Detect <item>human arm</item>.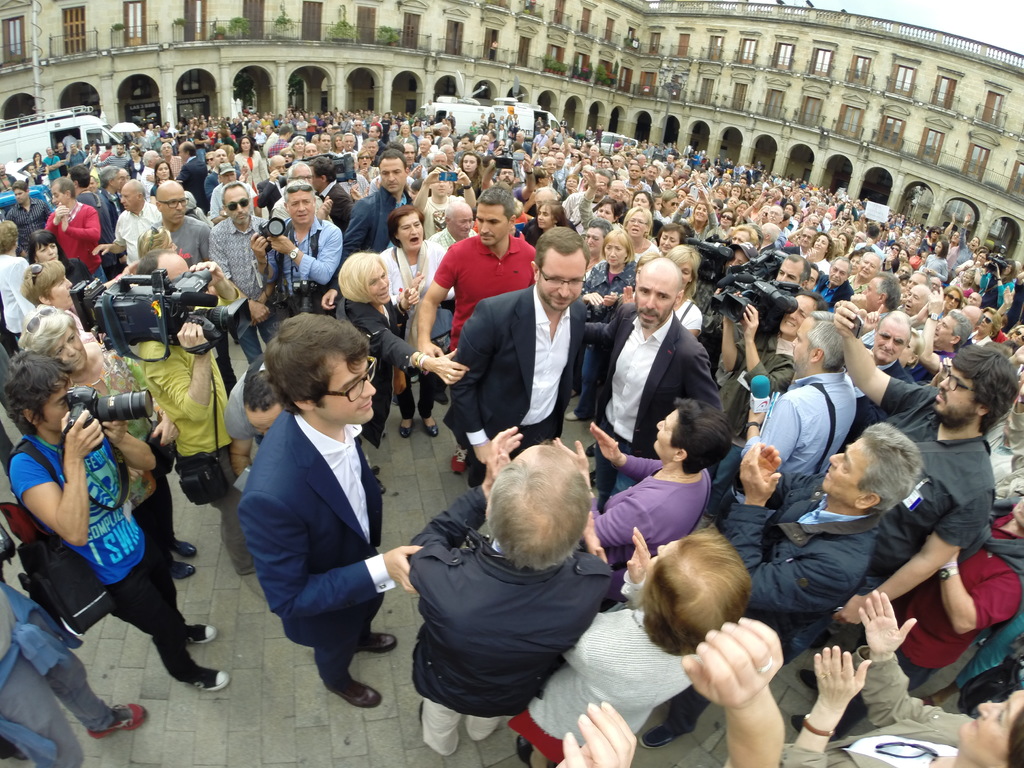
Detected at box(564, 287, 595, 404).
